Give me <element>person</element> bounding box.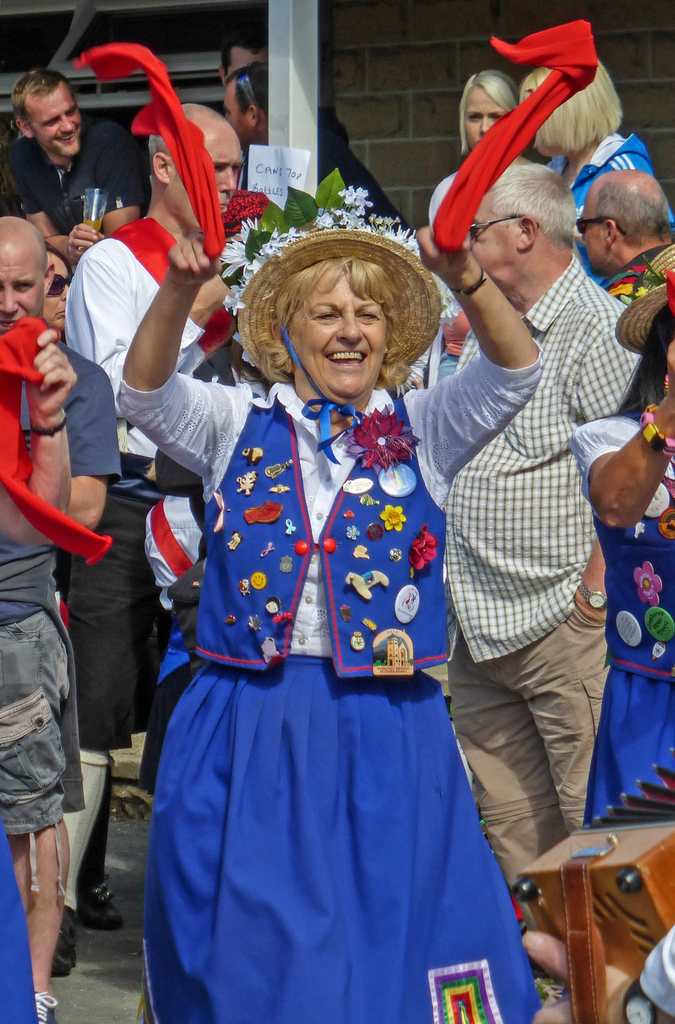
box=[45, 247, 73, 335].
